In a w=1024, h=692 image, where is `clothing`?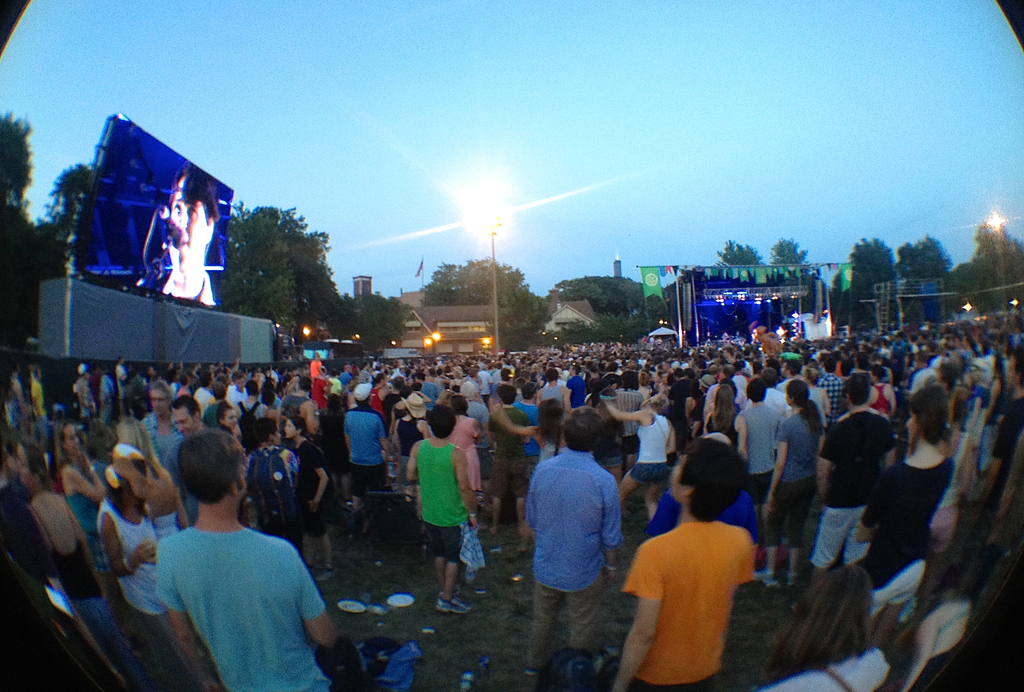
select_region(114, 364, 125, 397).
